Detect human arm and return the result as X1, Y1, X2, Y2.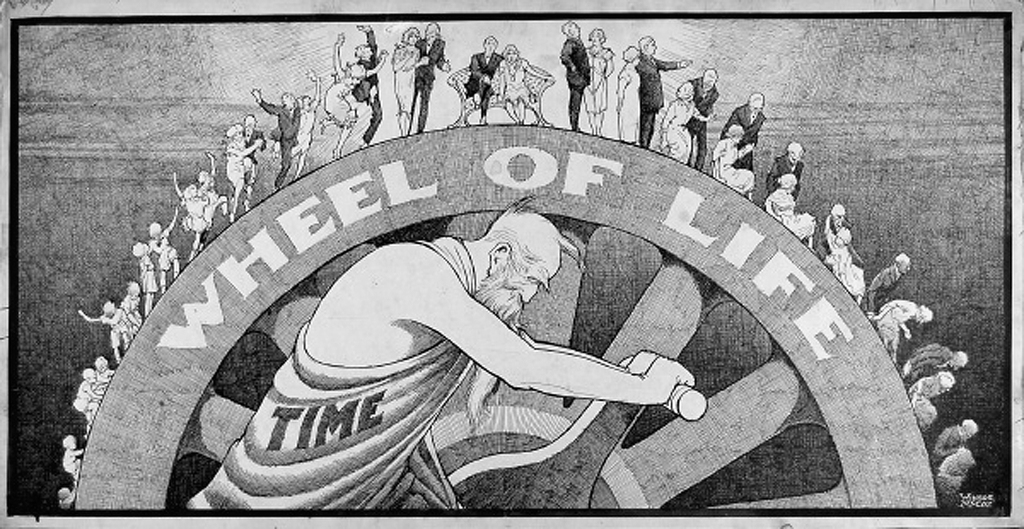
463, 314, 669, 428.
